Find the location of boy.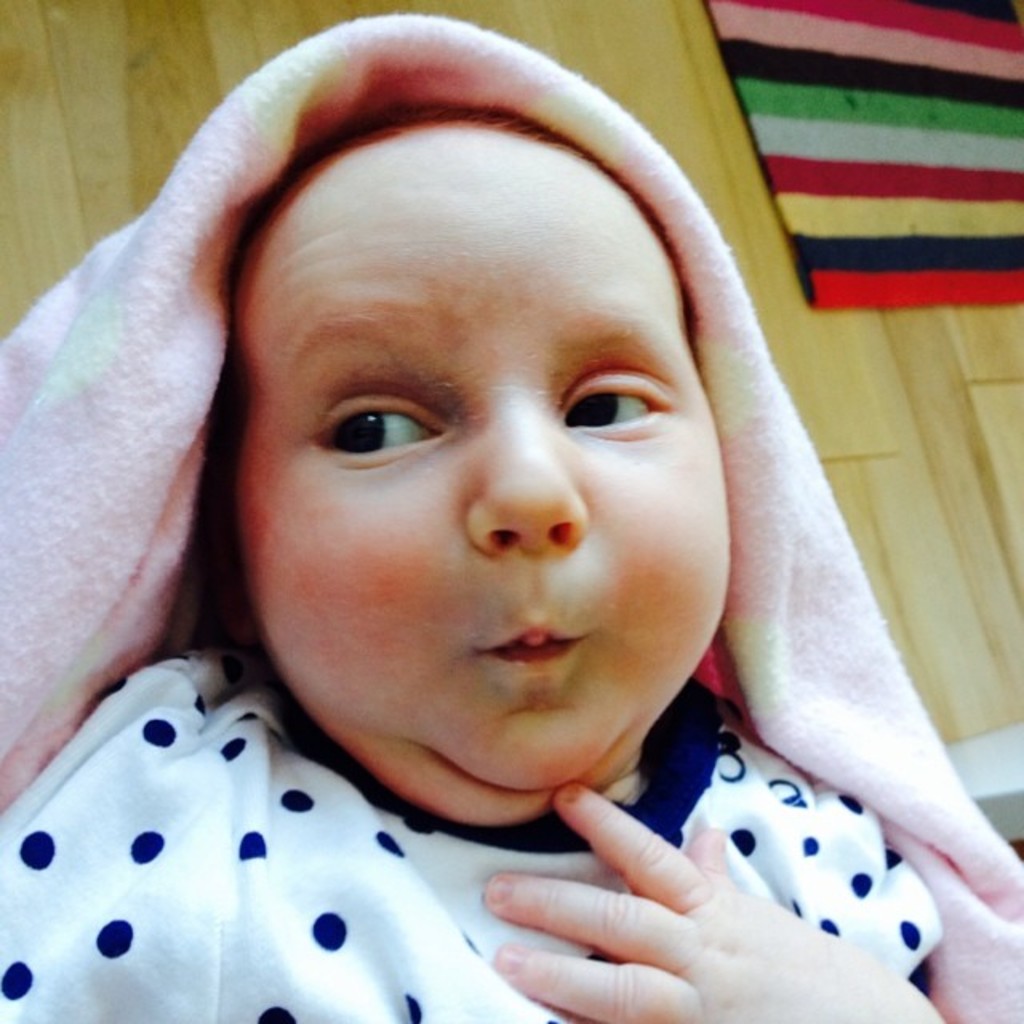
Location: [x1=0, y1=128, x2=950, y2=1022].
